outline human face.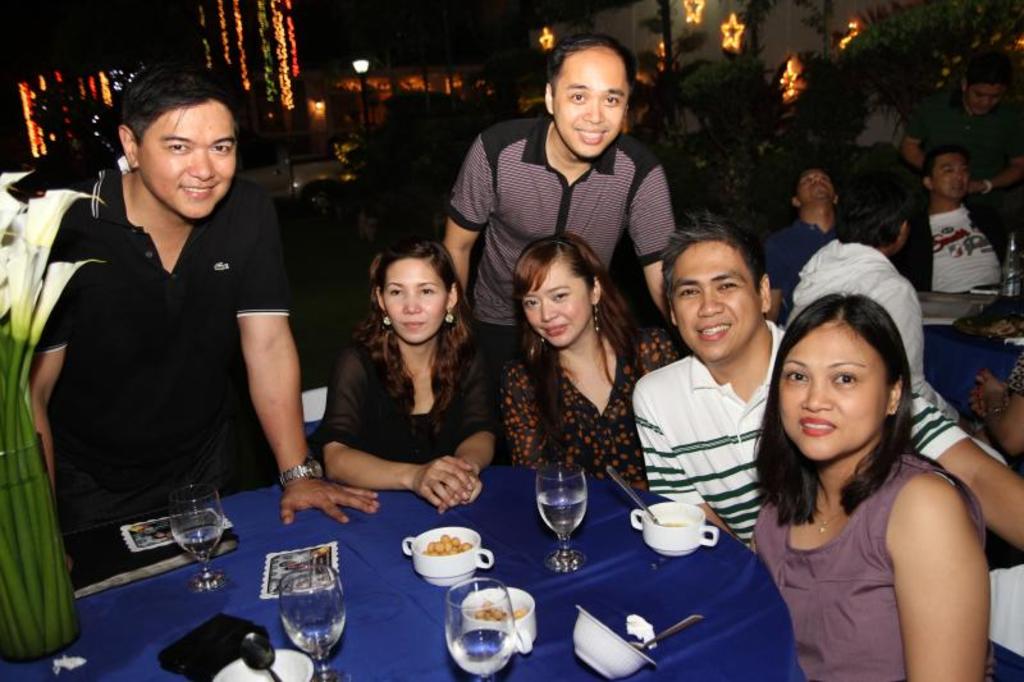
Outline: crop(524, 261, 593, 351).
